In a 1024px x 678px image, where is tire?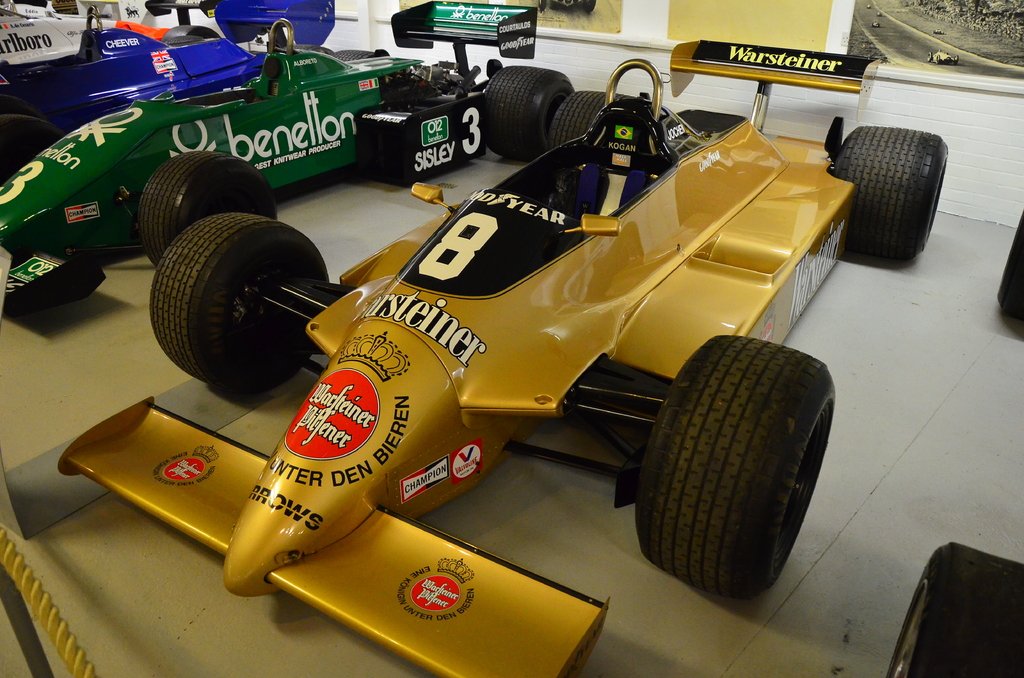
left=833, top=120, right=947, bottom=262.
